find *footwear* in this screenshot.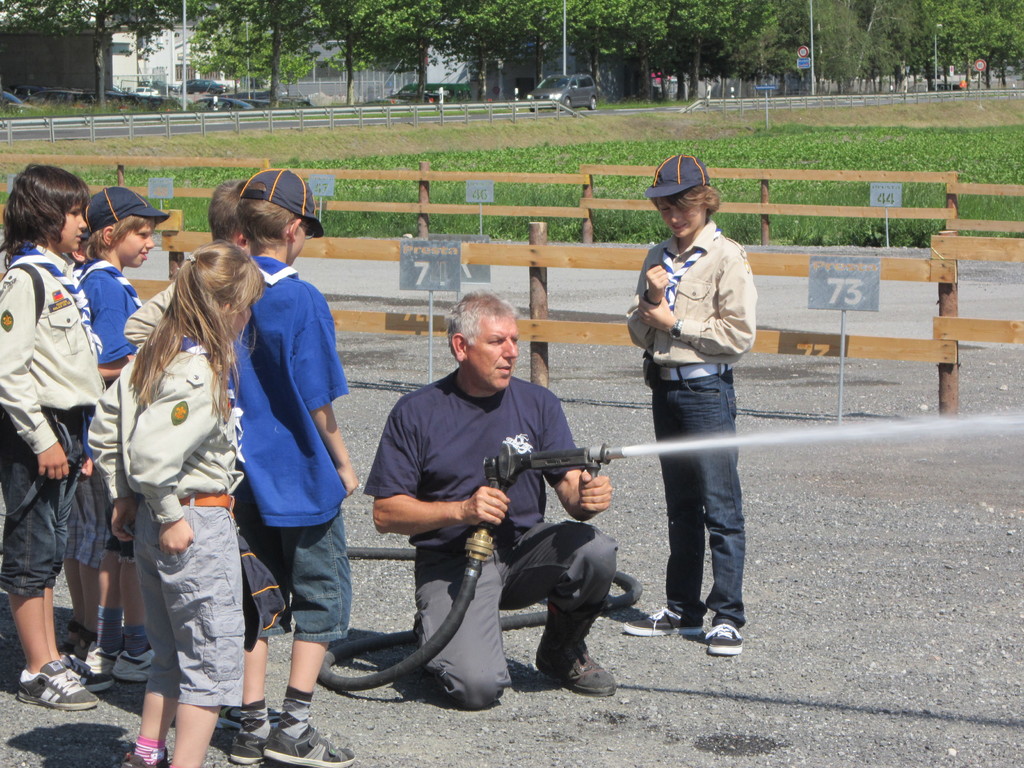
The bounding box for *footwear* is Rect(620, 604, 700, 635).
